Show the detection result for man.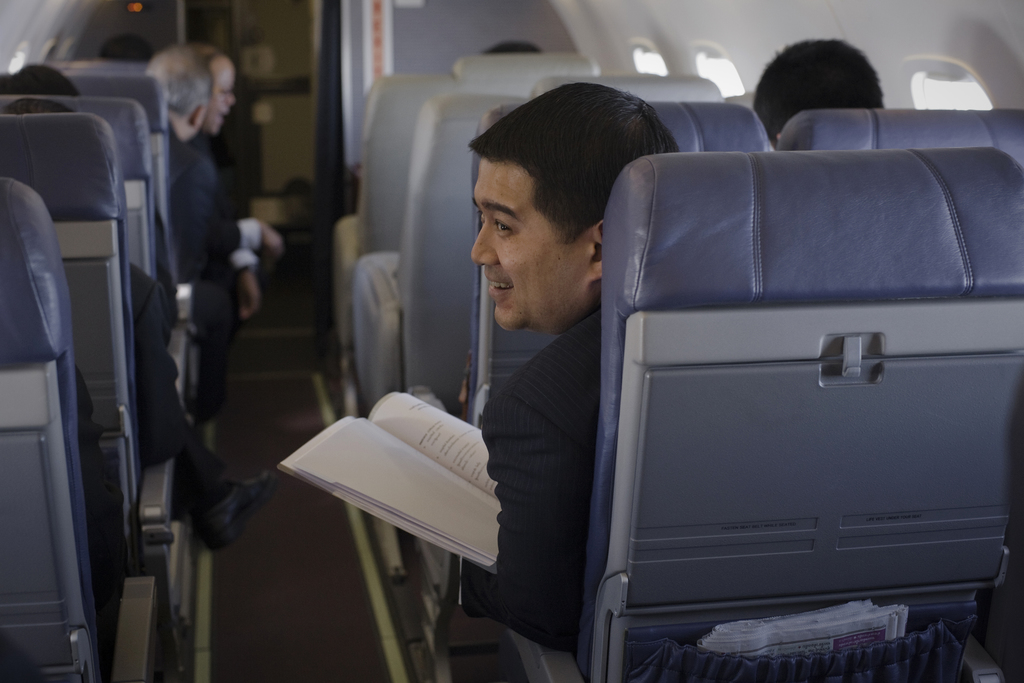
418, 119, 658, 675.
